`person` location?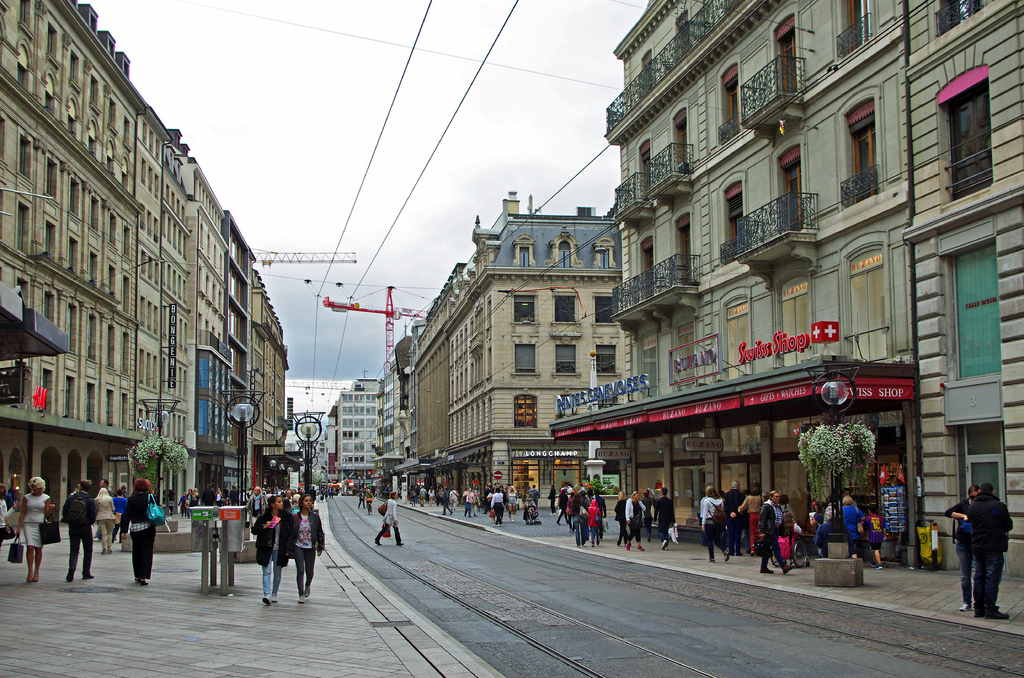
652,488,678,550
